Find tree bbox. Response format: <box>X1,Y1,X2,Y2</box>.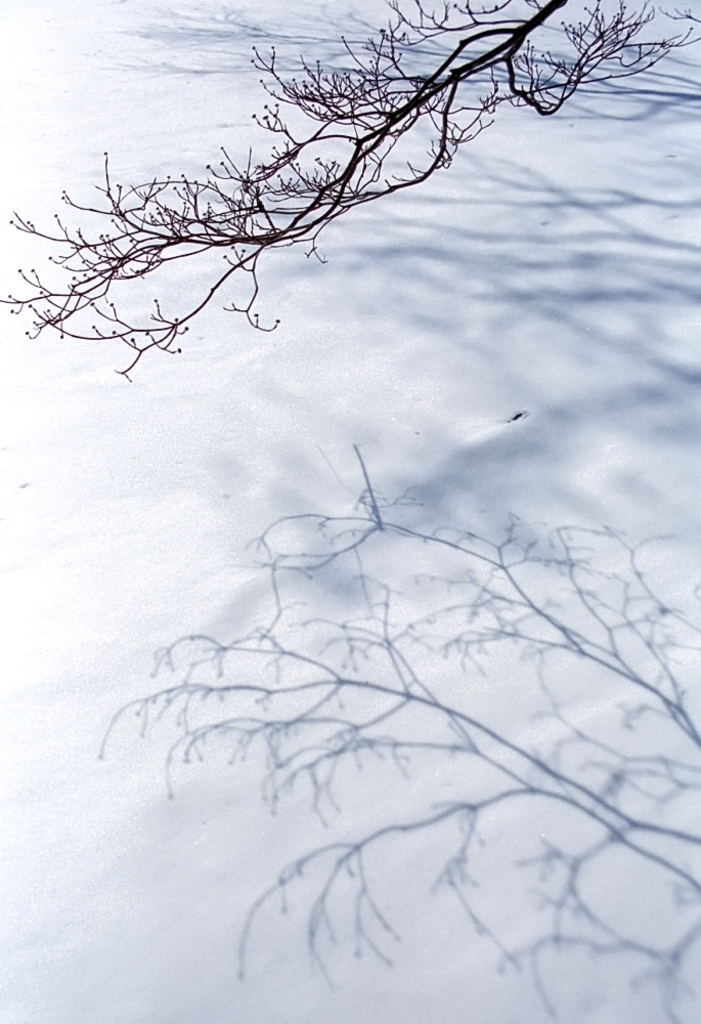
<box>0,0,697,382</box>.
